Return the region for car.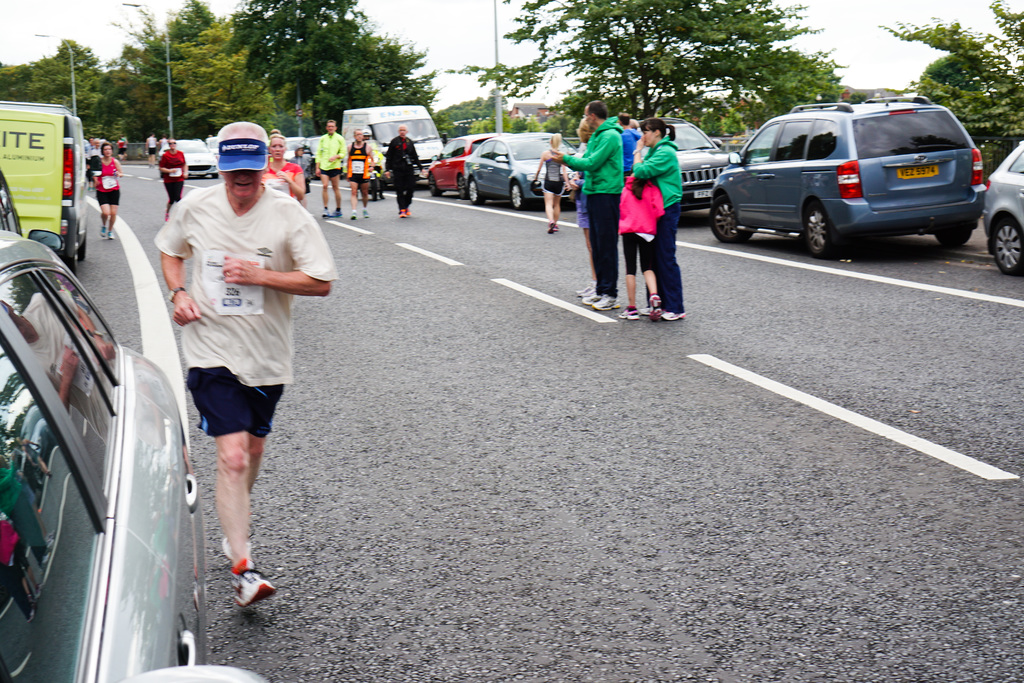
(428, 131, 500, 204).
